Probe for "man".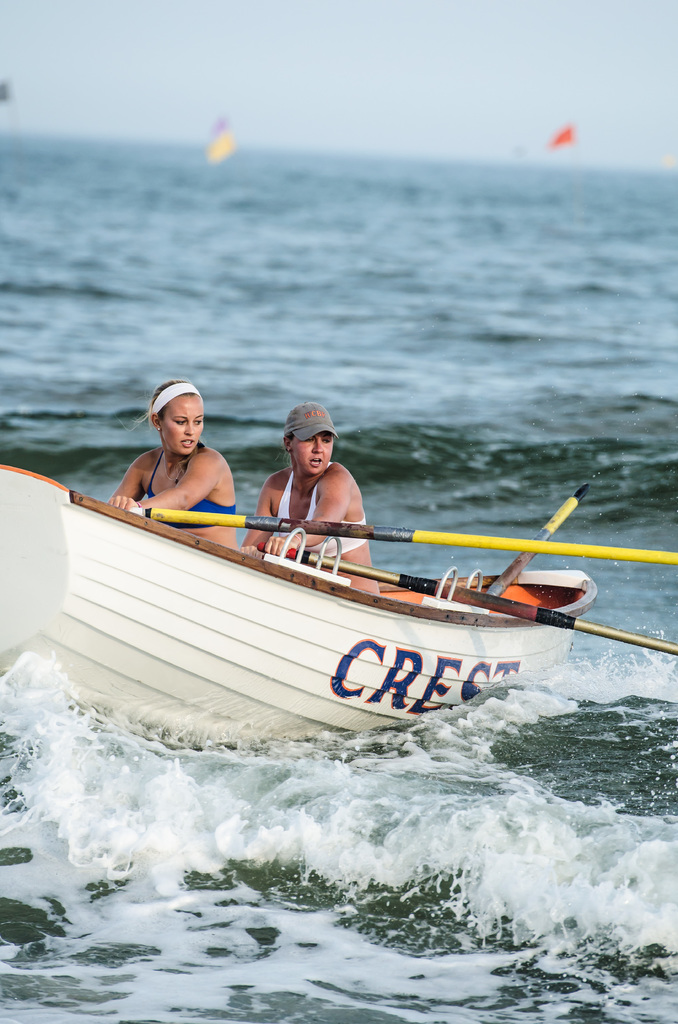
Probe result: [255,413,398,556].
